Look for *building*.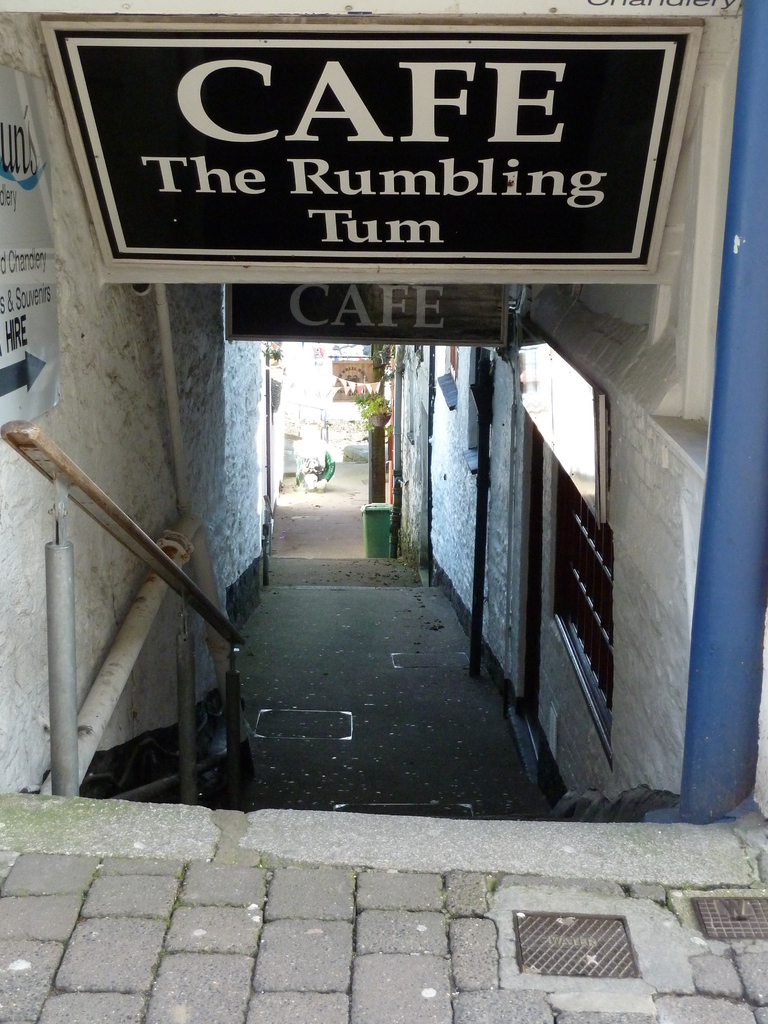
Found: <bbox>0, 4, 767, 797</bbox>.
